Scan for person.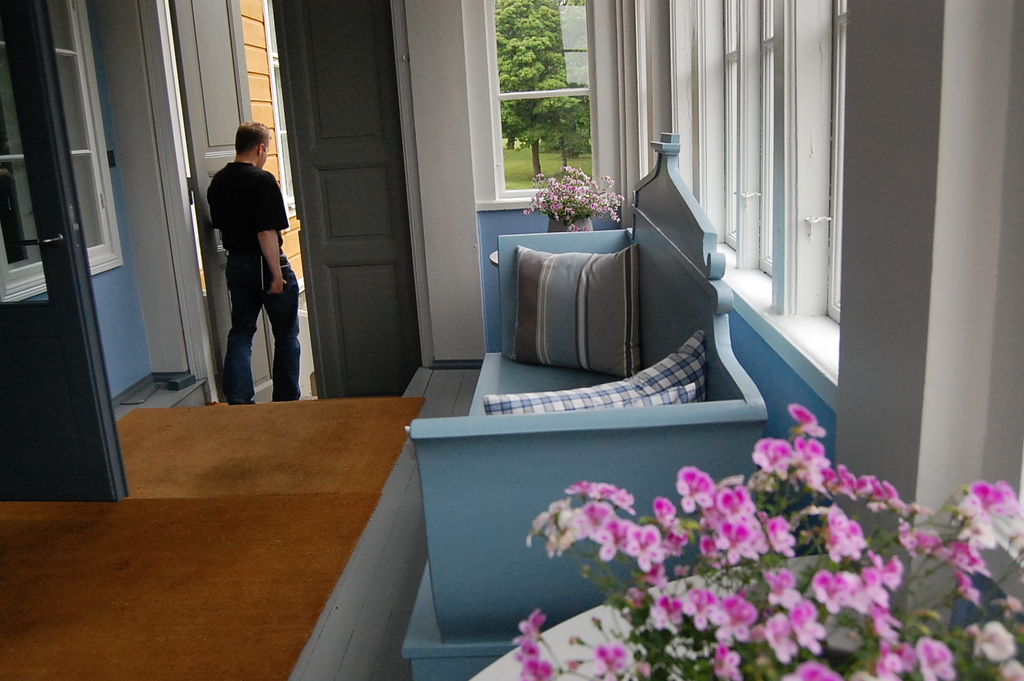
Scan result: <bbox>207, 120, 307, 407</bbox>.
